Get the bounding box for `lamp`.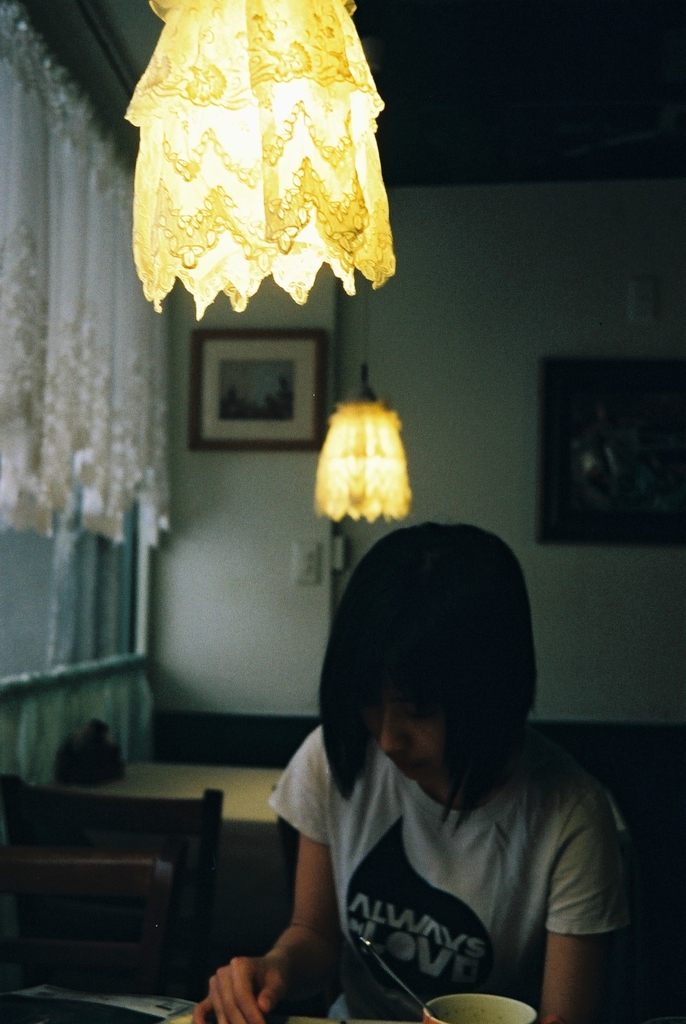
(x1=120, y1=0, x2=402, y2=323).
